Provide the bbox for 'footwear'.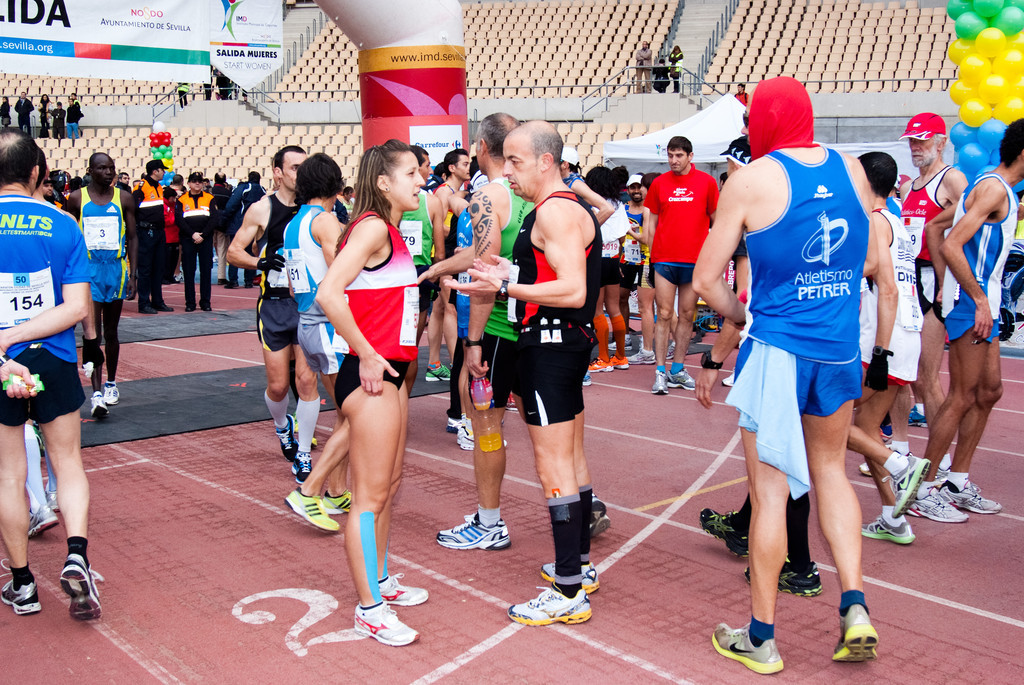
box=[622, 342, 655, 370].
